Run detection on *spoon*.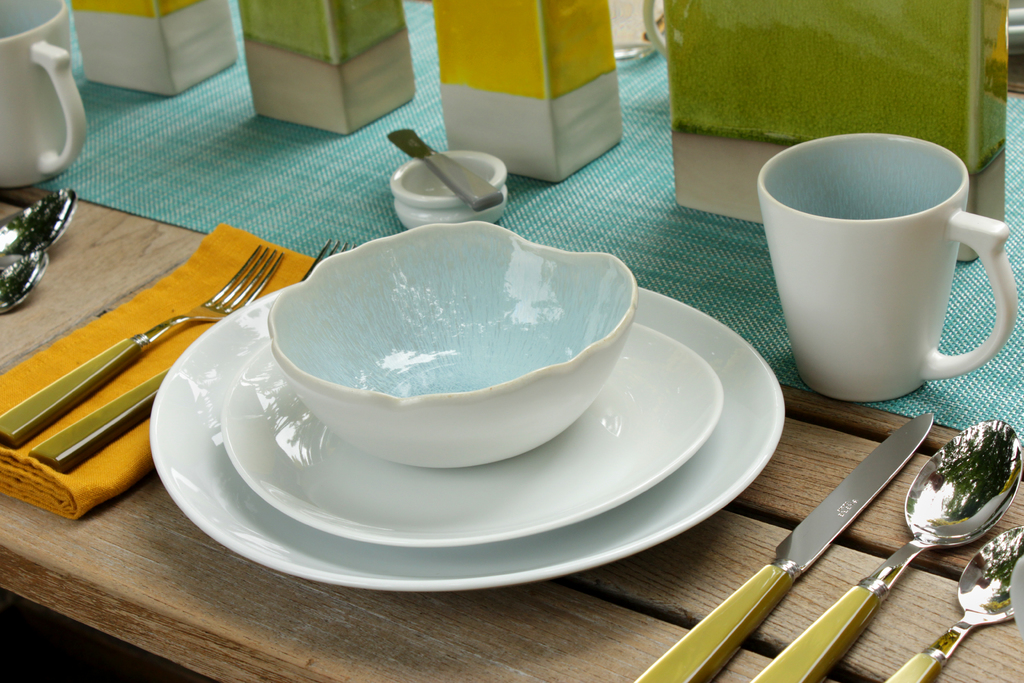
Result: region(748, 422, 1023, 682).
